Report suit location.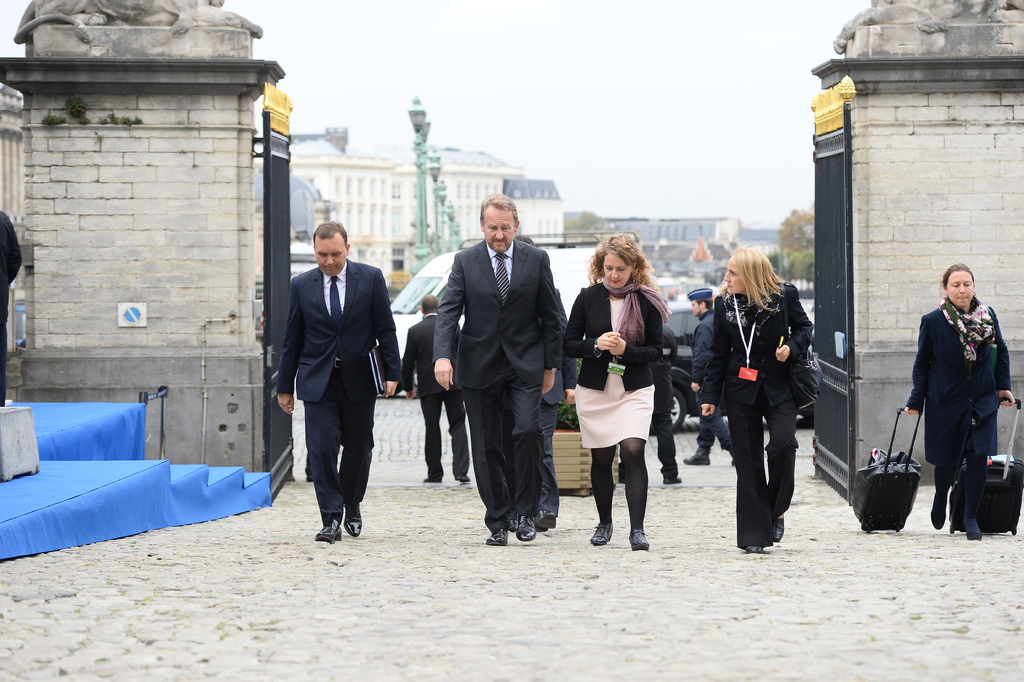
Report: [x1=404, y1=313, x2=463, y2=478].
